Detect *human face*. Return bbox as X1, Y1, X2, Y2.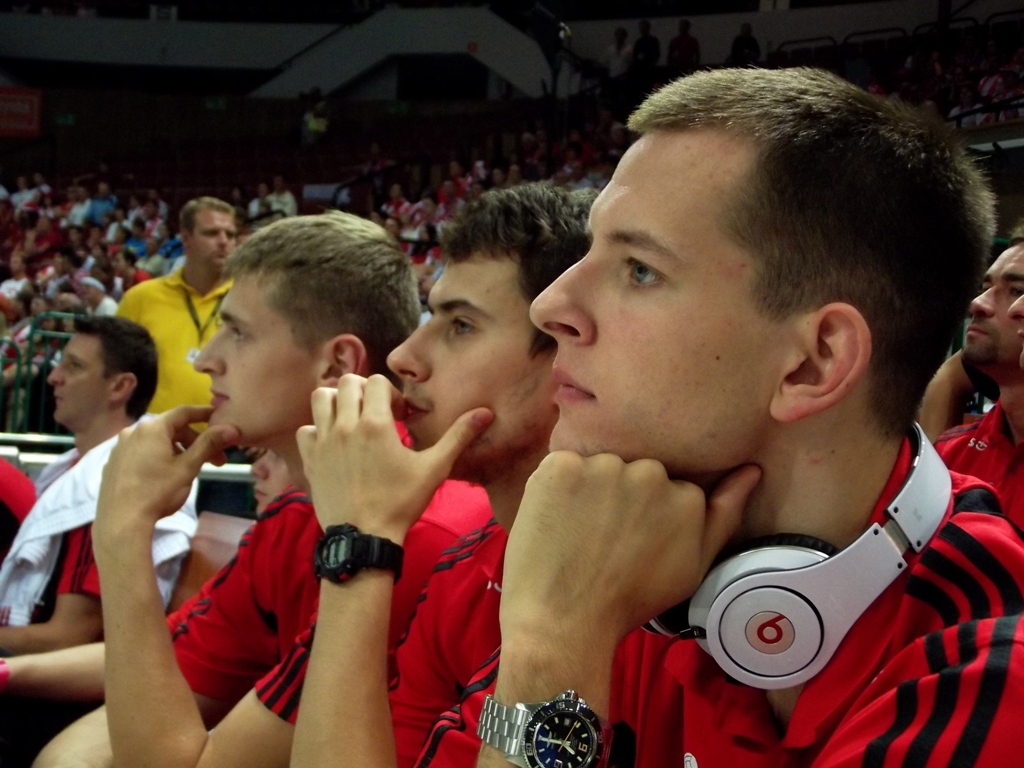
532, 122, 798, 453.
